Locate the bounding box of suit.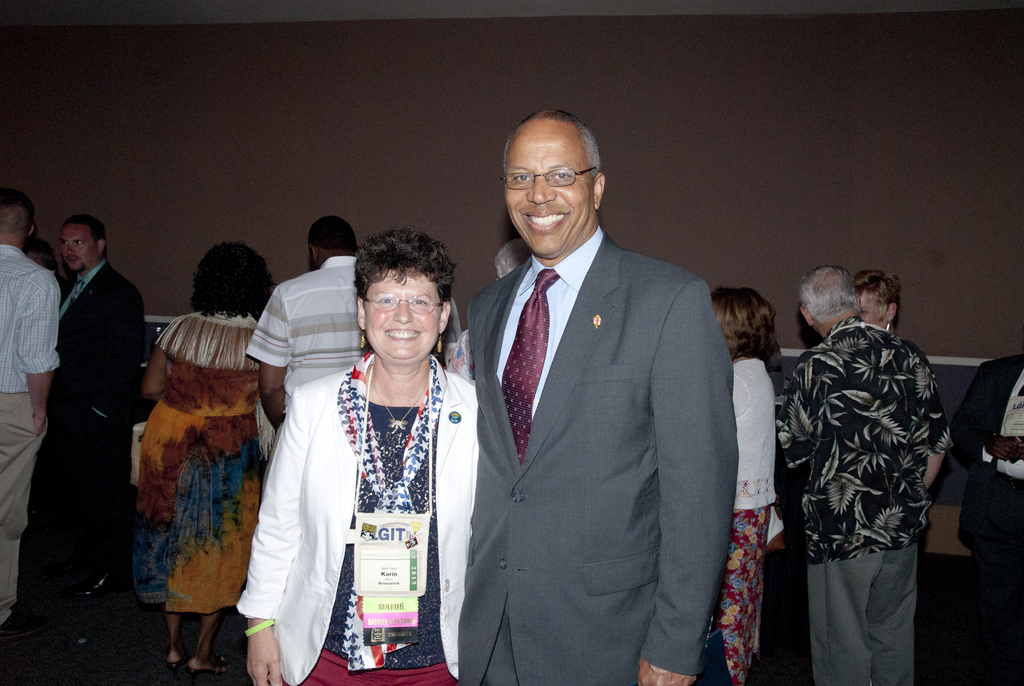
Bounding box: detection(456, 224, 740, 685).
